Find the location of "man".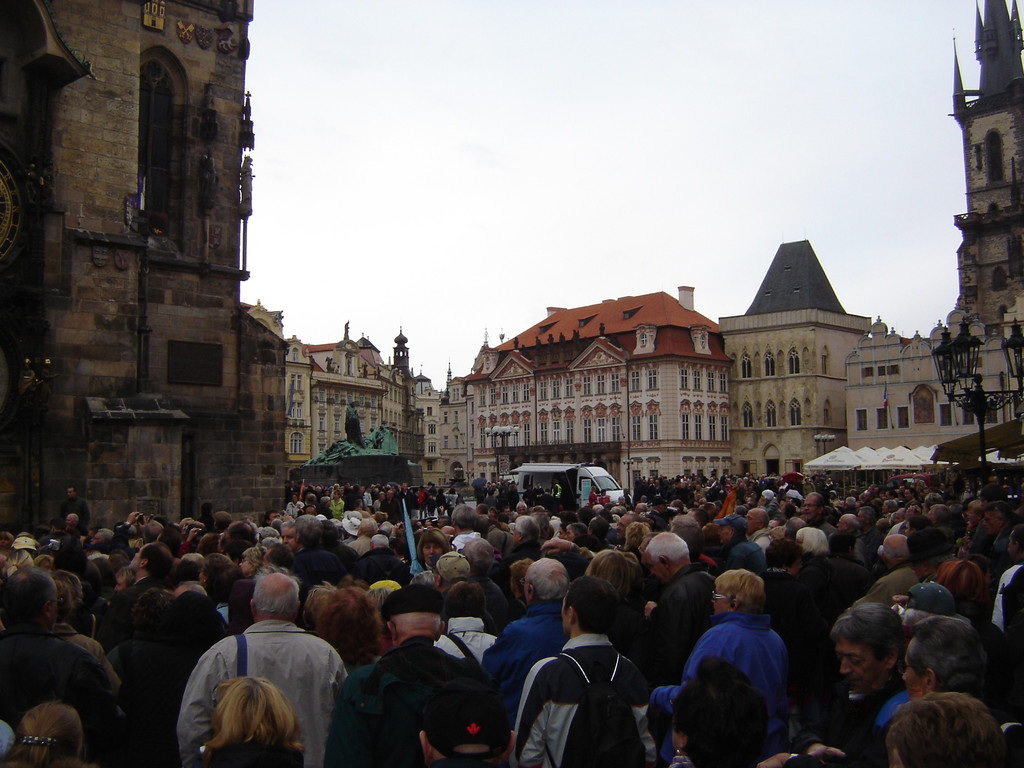
Location: l=500, t=515, r=542, b=584.
